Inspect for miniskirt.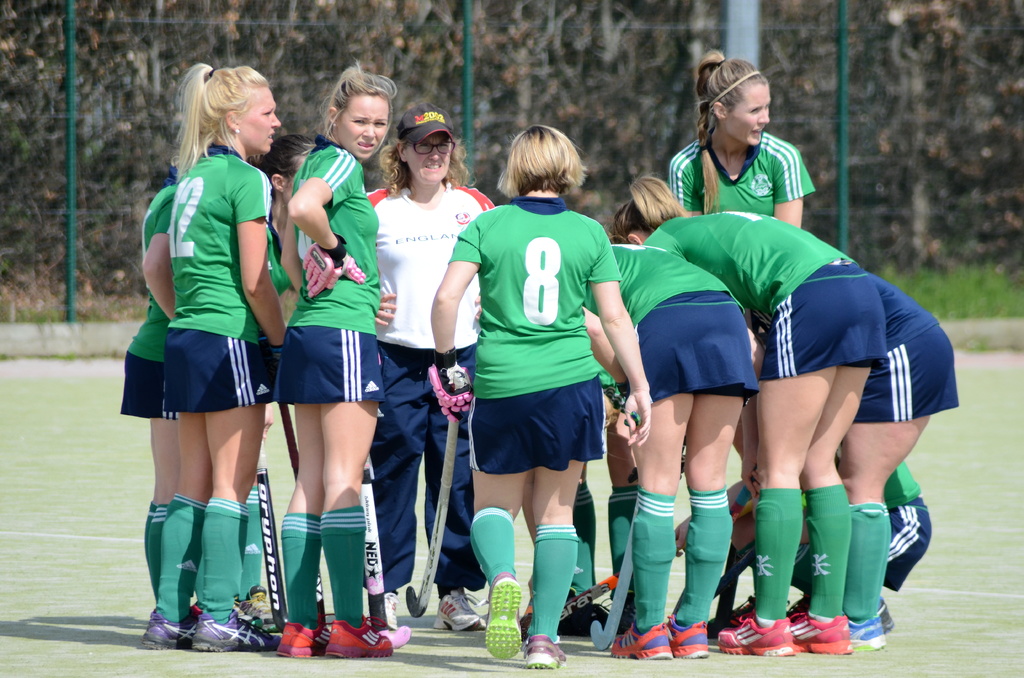
Inspection: <region>880, 496, 930, 597</region>.
